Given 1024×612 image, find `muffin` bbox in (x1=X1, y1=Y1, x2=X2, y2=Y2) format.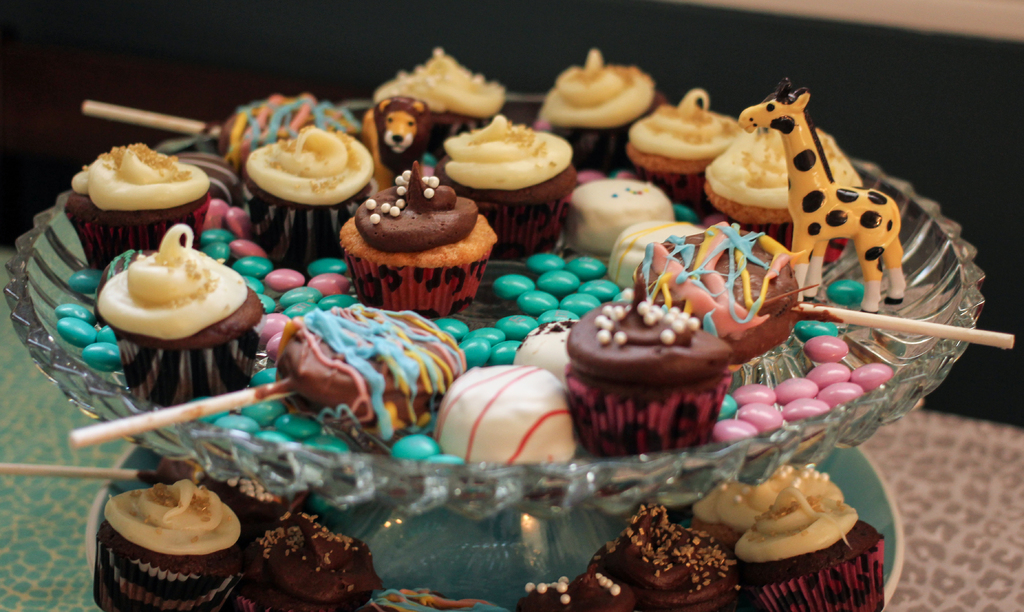
(x1=518, y1=568, x2=643, y2=611).
